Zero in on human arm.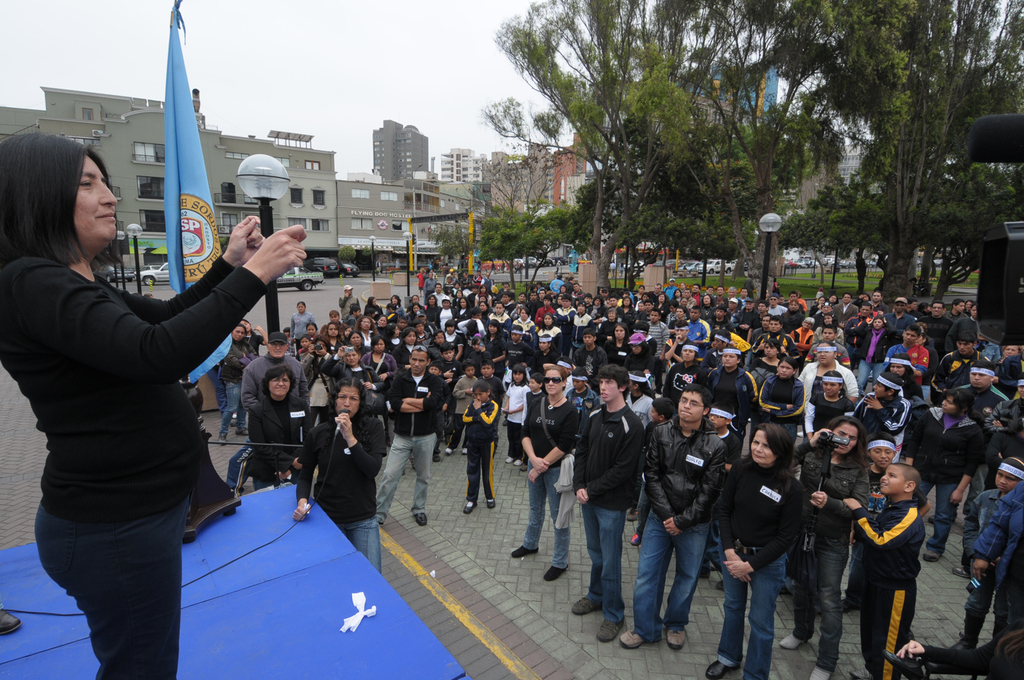
Zeroed in: {"x1": 461, "y1": 399, "x2": 485, "y2": 423}.
